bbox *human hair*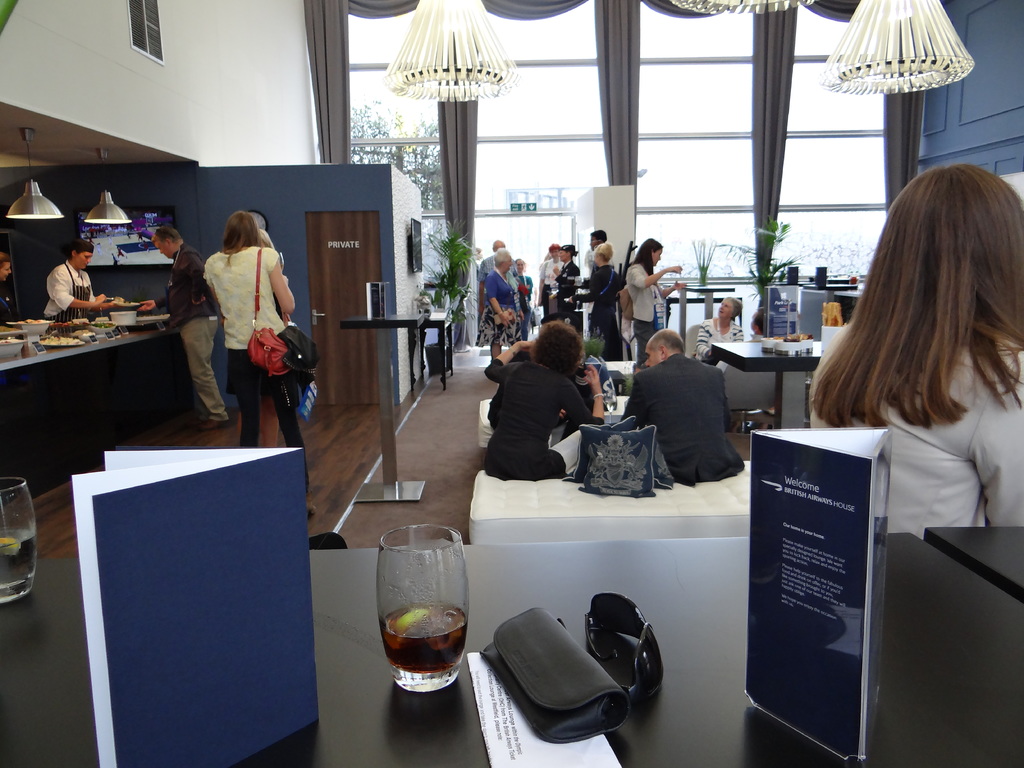
[left=646, top=328, right=685, bottom=357]
